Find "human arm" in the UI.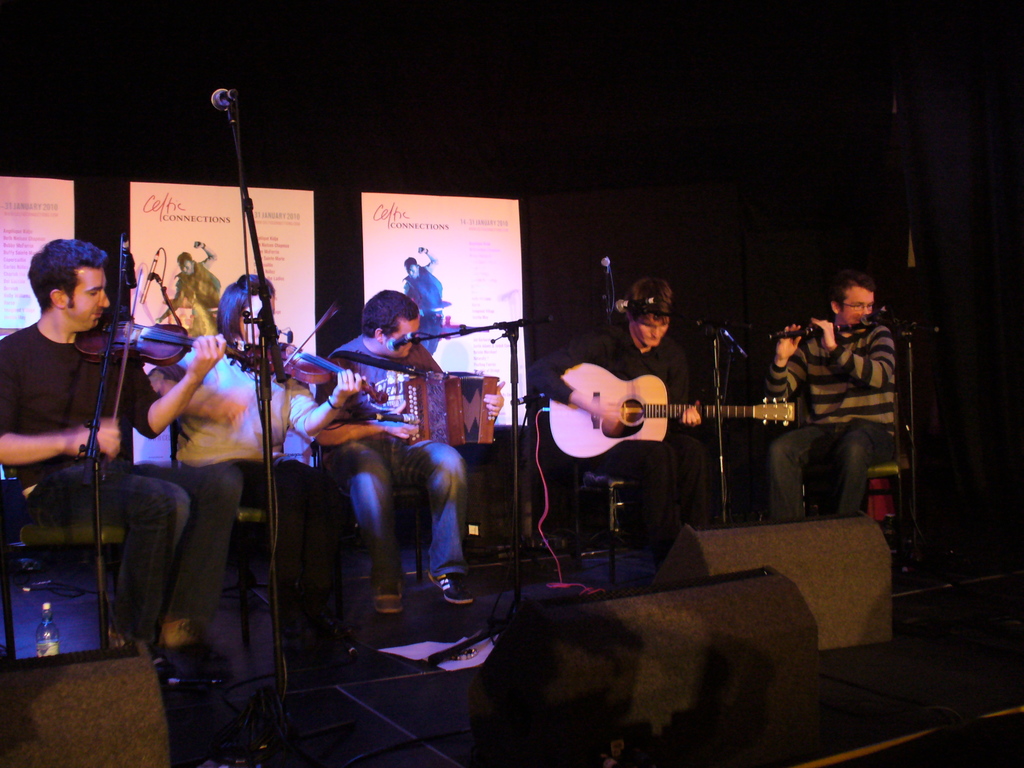
UI element at left=306, top=347, right=422, bottom=454.
